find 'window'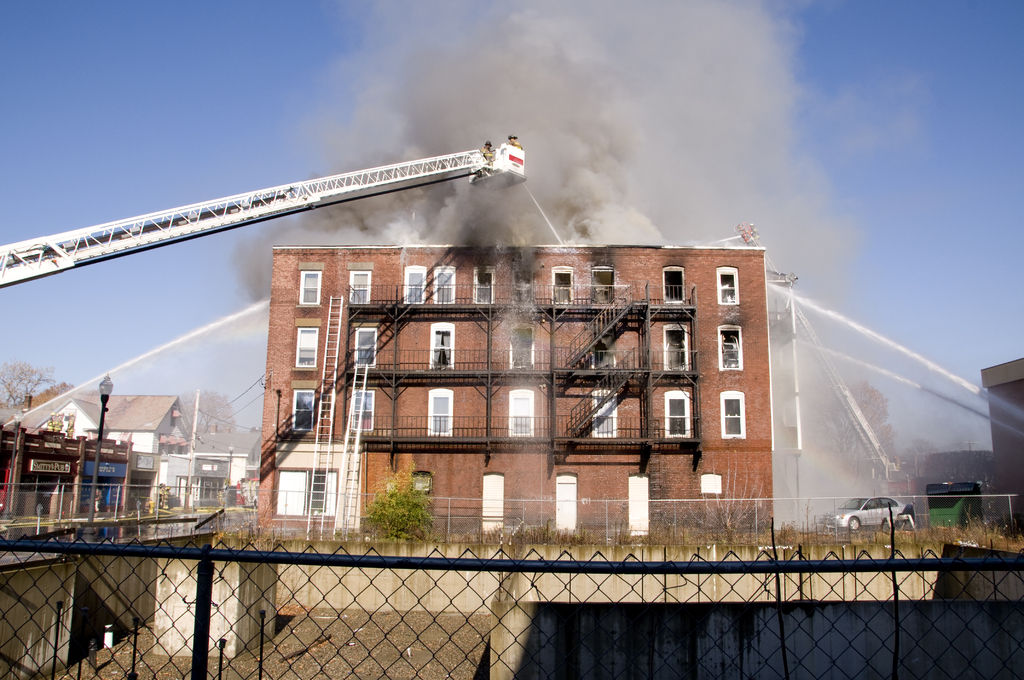
591:387:622:440
